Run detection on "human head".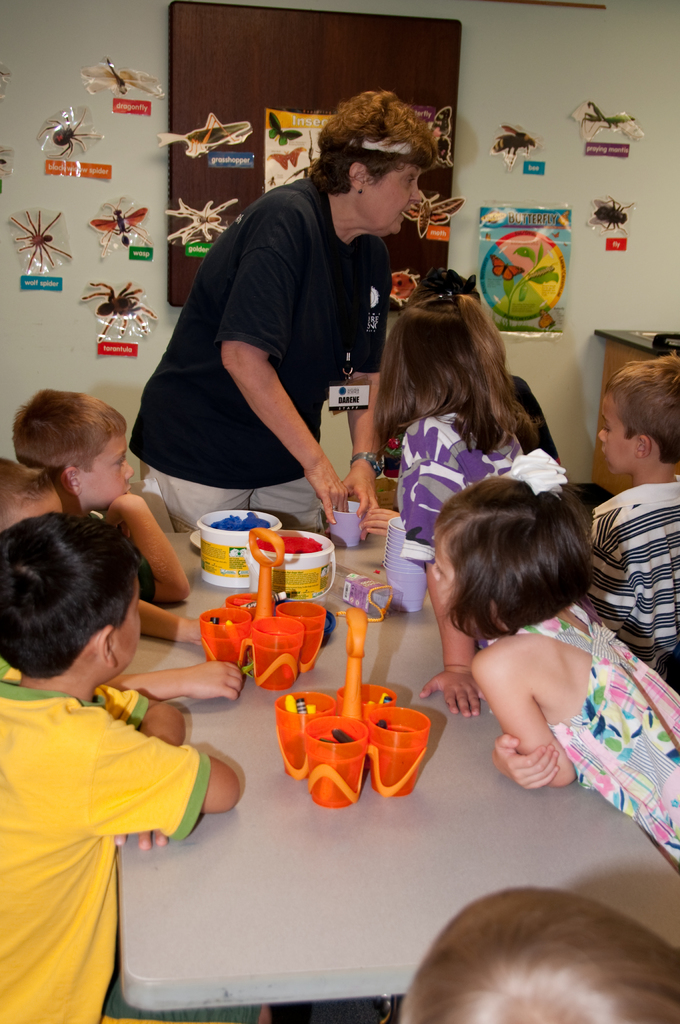
Result: [428,476,588,637].
